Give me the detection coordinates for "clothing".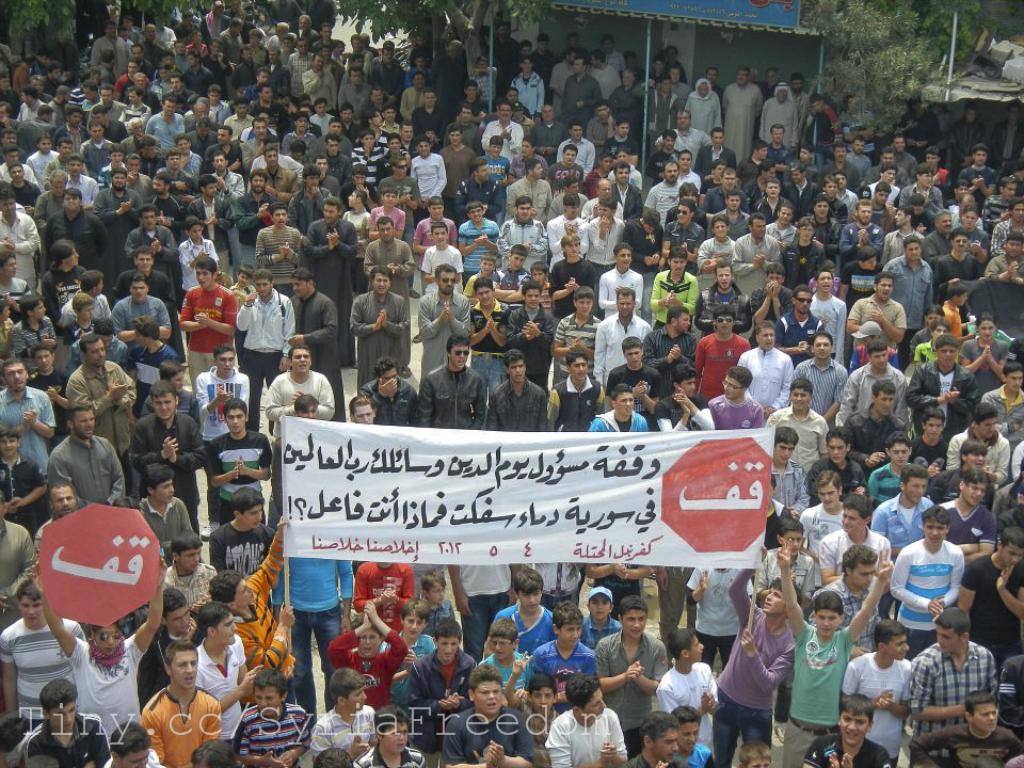
select_region(695, 233, 736, 271).
